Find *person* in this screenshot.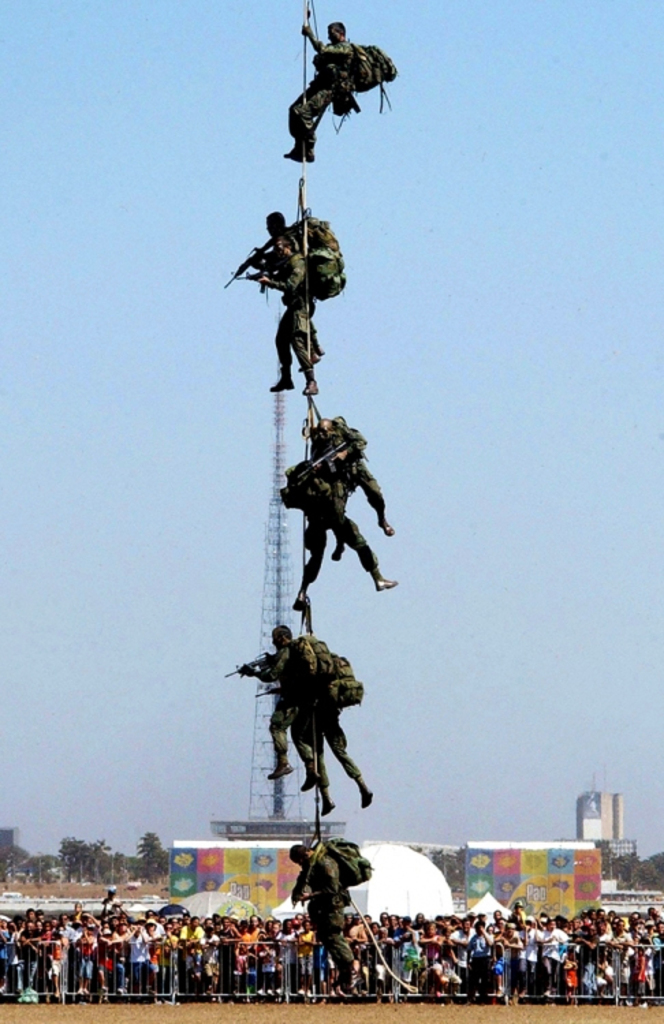
The bounding box for *person* is l=246, t=629, r=325, b=795.
